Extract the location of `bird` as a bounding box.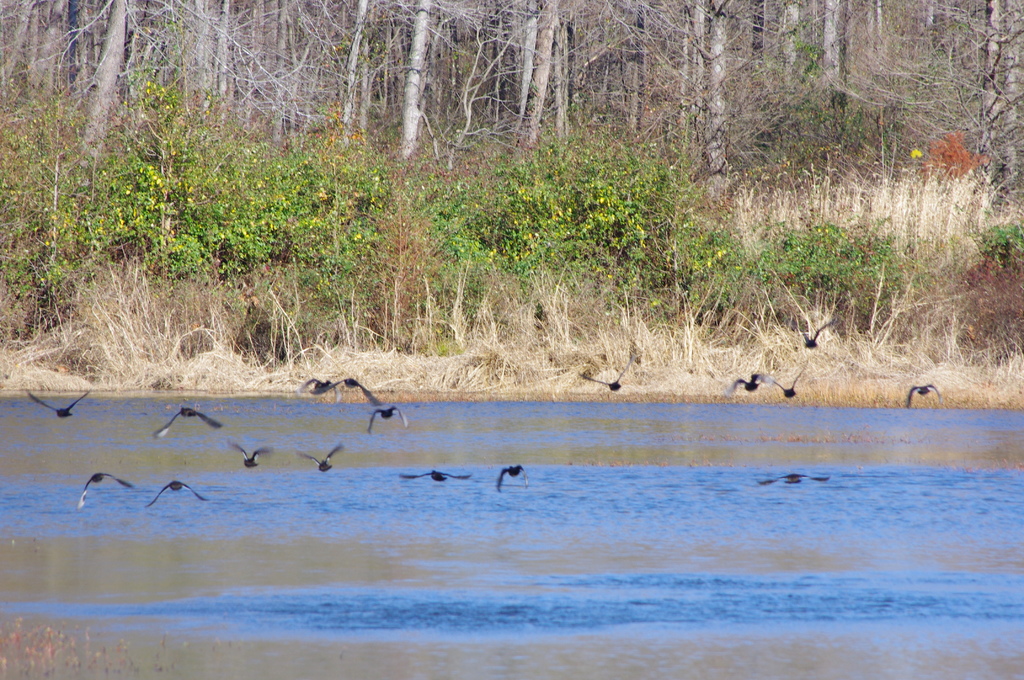
(left=904, top=384, right=949, bottom=409).
